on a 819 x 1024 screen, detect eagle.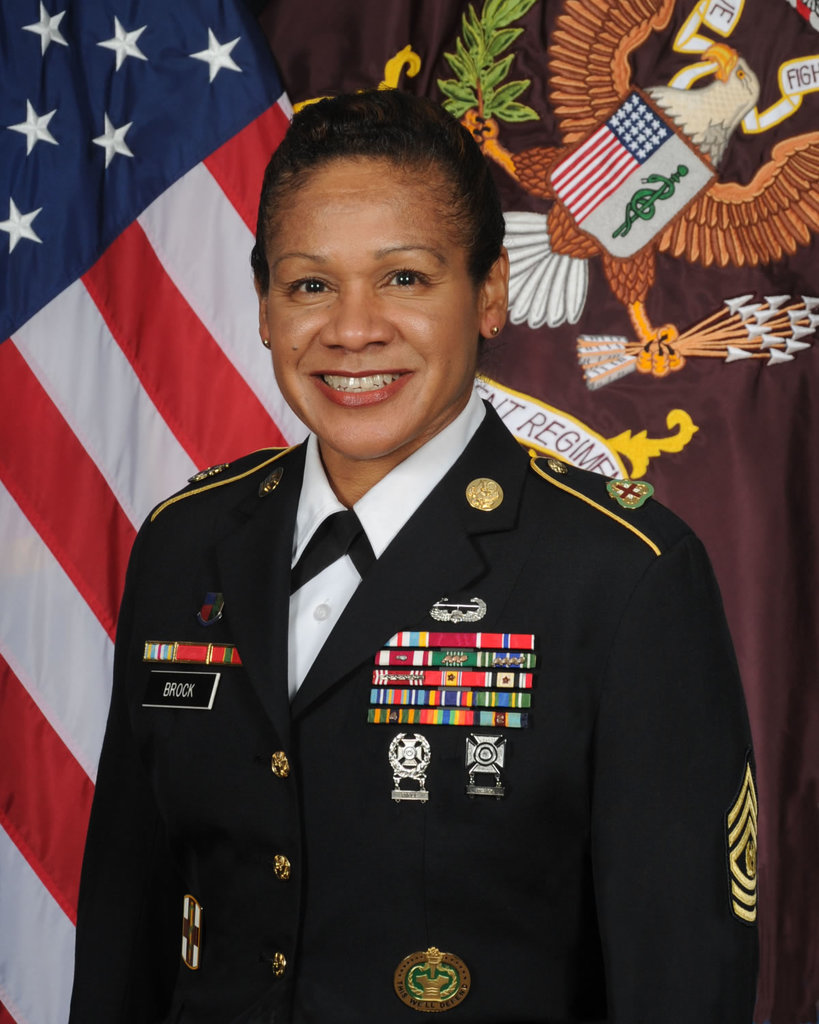
locate(459, 0, 818, 373).
